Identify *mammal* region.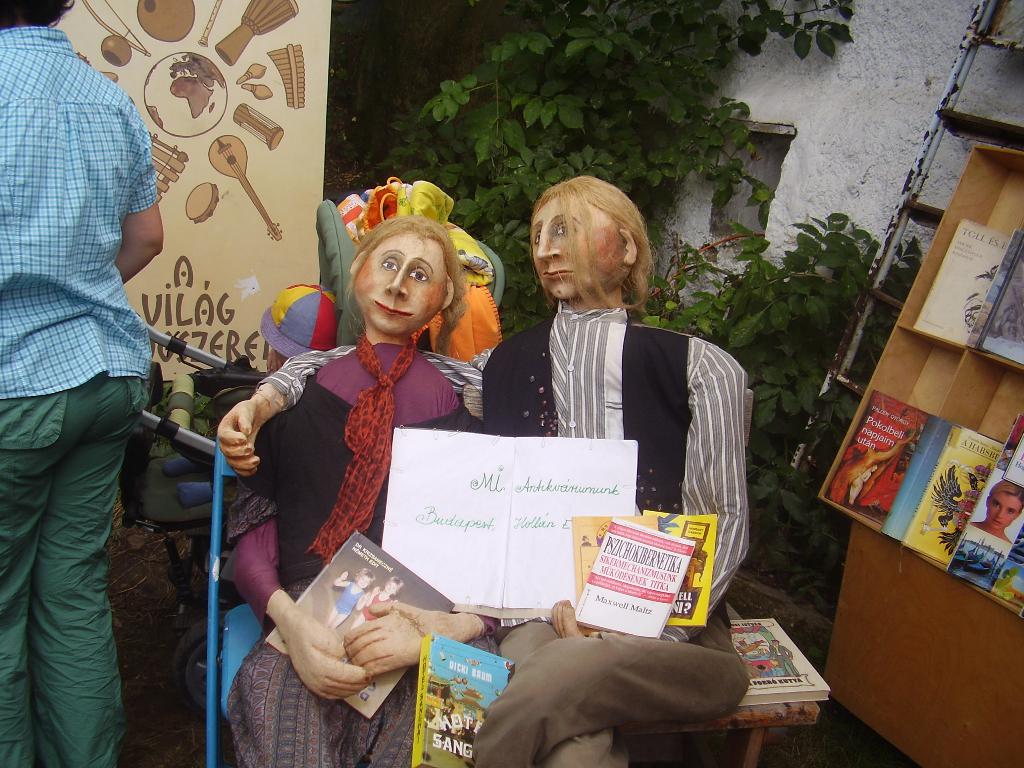
Region: region(218, 213, 485, 767).
